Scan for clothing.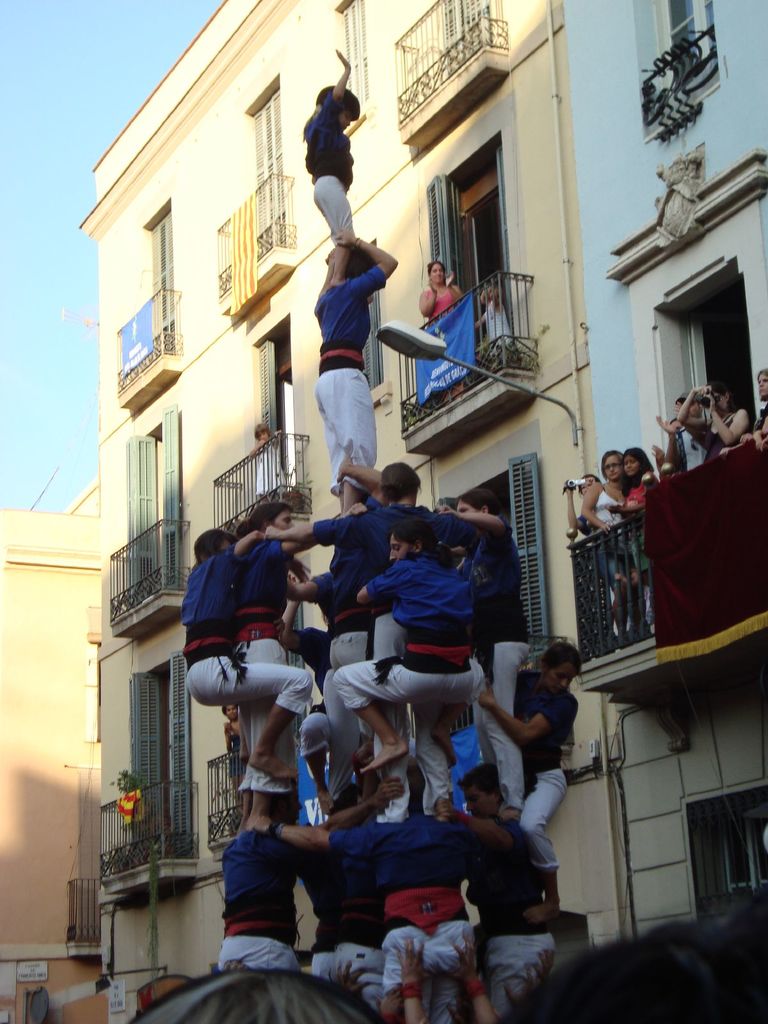
Scan result: region(209, 816, 303, 961).
